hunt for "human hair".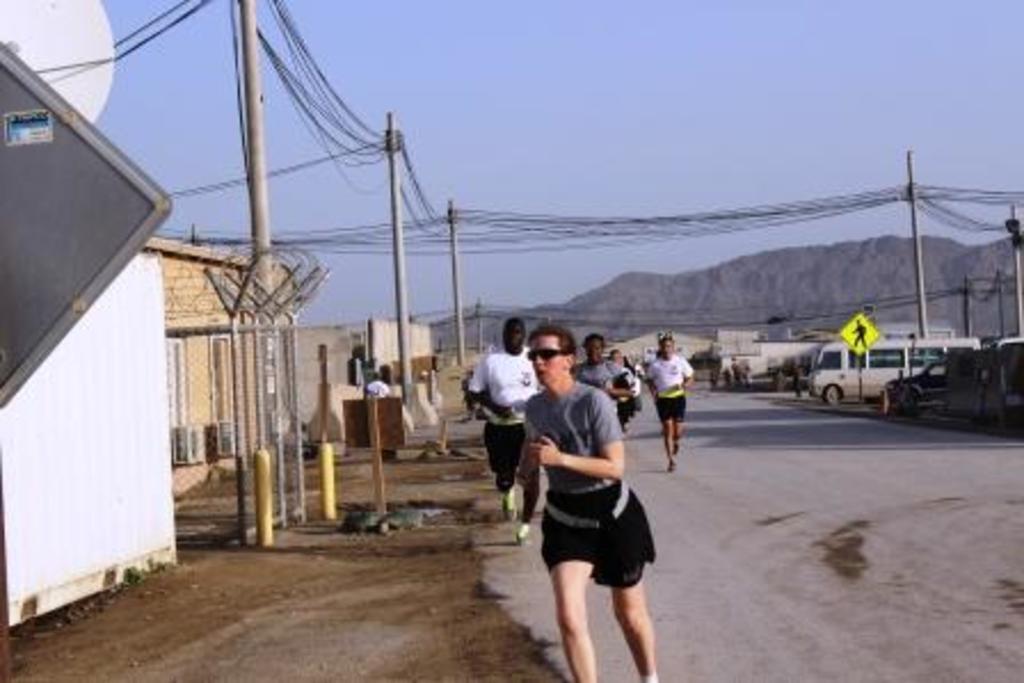
Hunted down at (583, 334, 606, 356).
